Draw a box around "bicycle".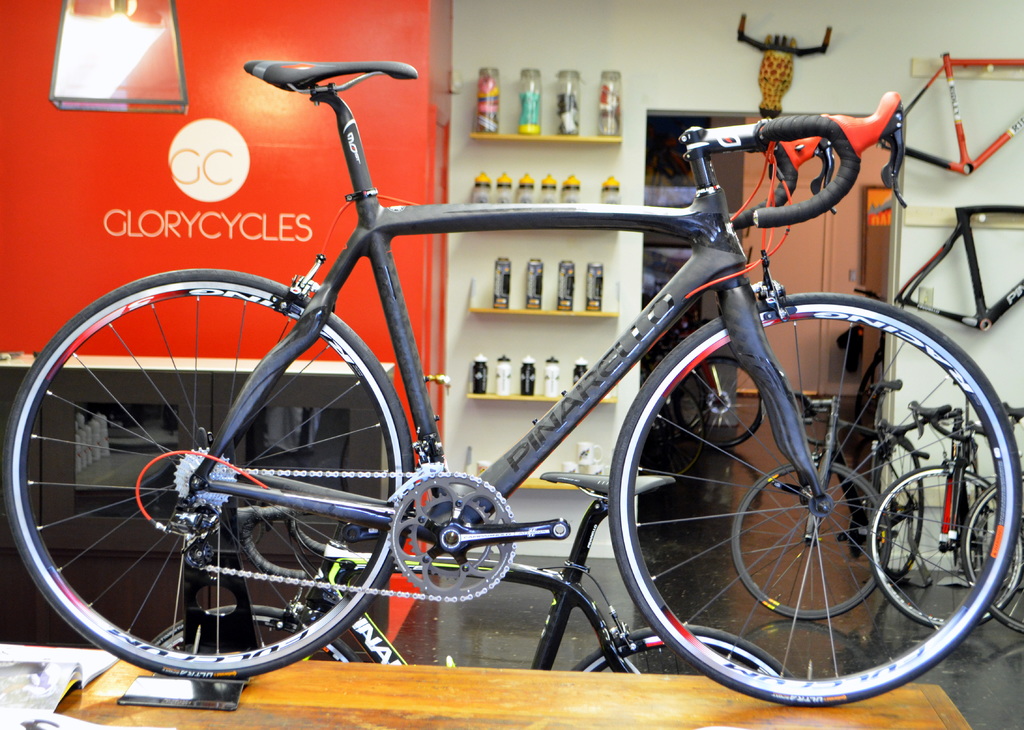
x1=3, y1=58, x2=1023, y2=710.
